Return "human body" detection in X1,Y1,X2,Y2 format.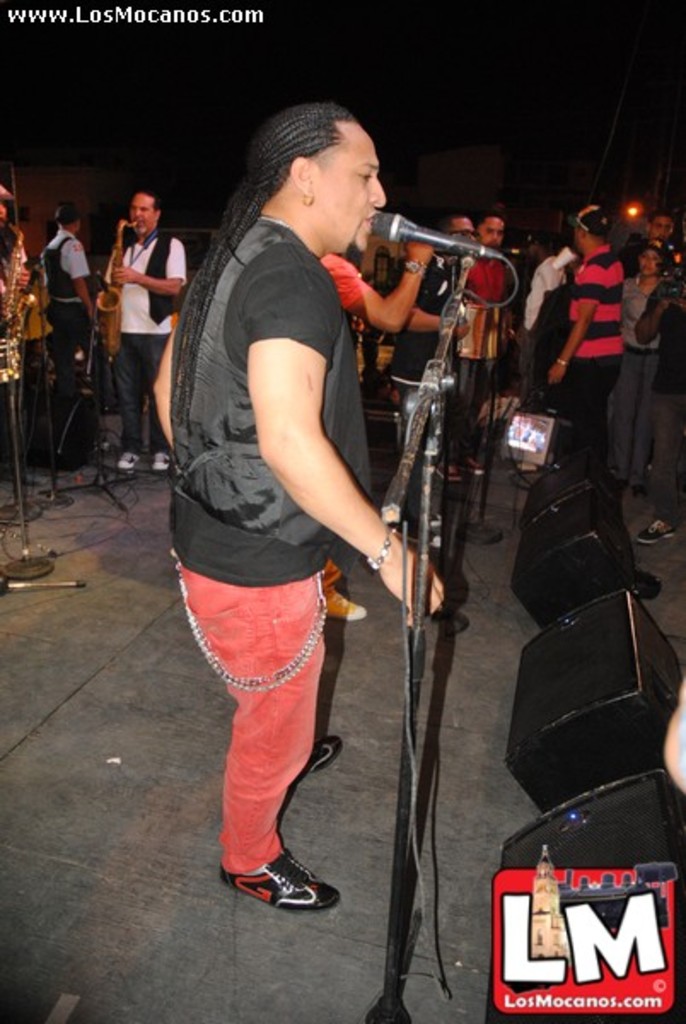
631,278,684,553.
